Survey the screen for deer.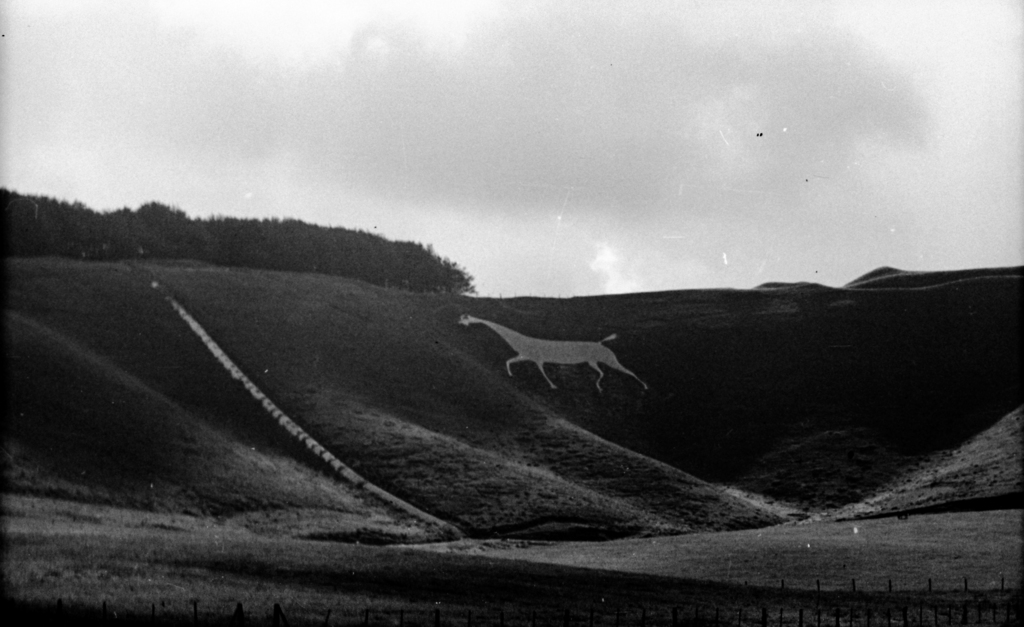
Survey found: bbox(457, 314, 654, 391).
